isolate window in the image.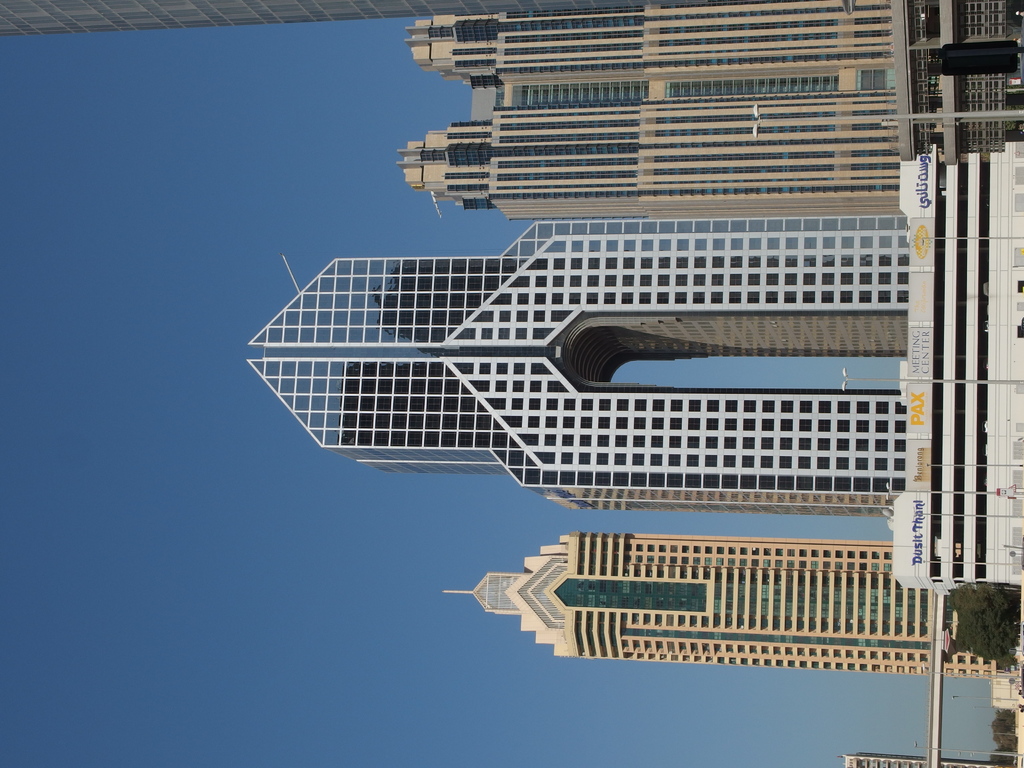
Isolated region: box(497, 362, 509, 376).
